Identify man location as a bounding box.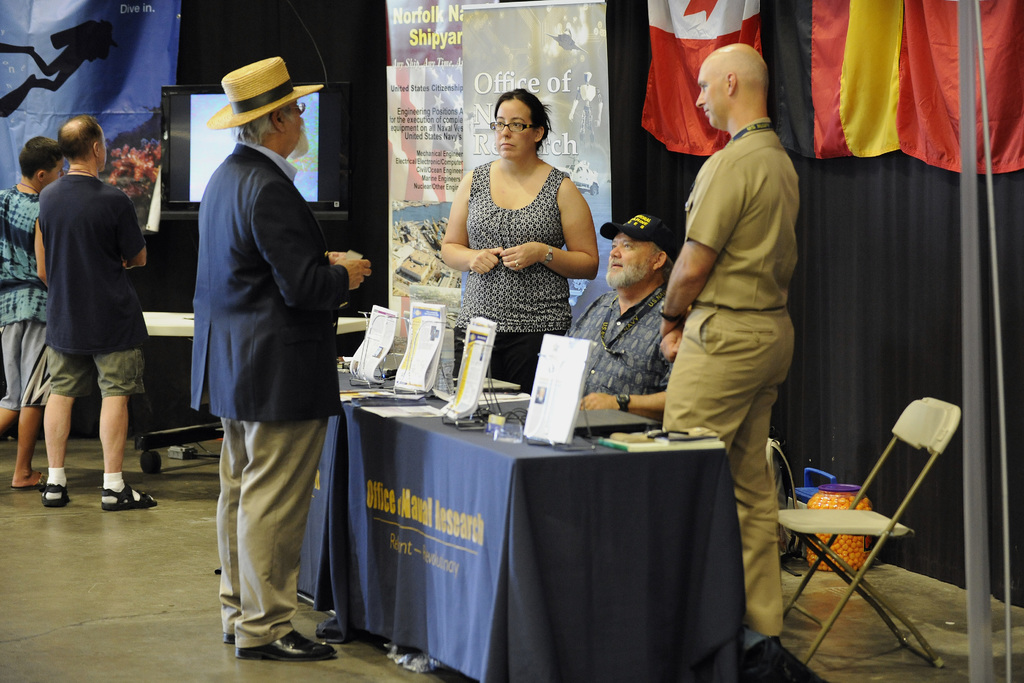
[175,47,365,670].
